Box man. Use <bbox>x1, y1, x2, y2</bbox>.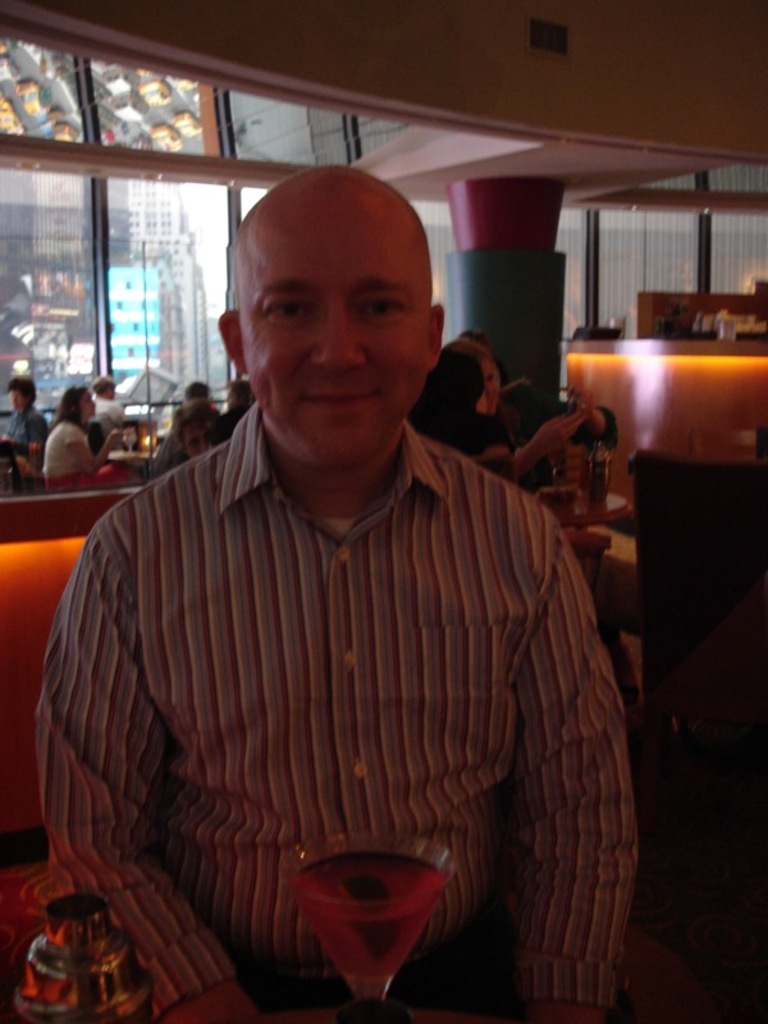
<bbox>0, 378, 37, 462</bbox>.
